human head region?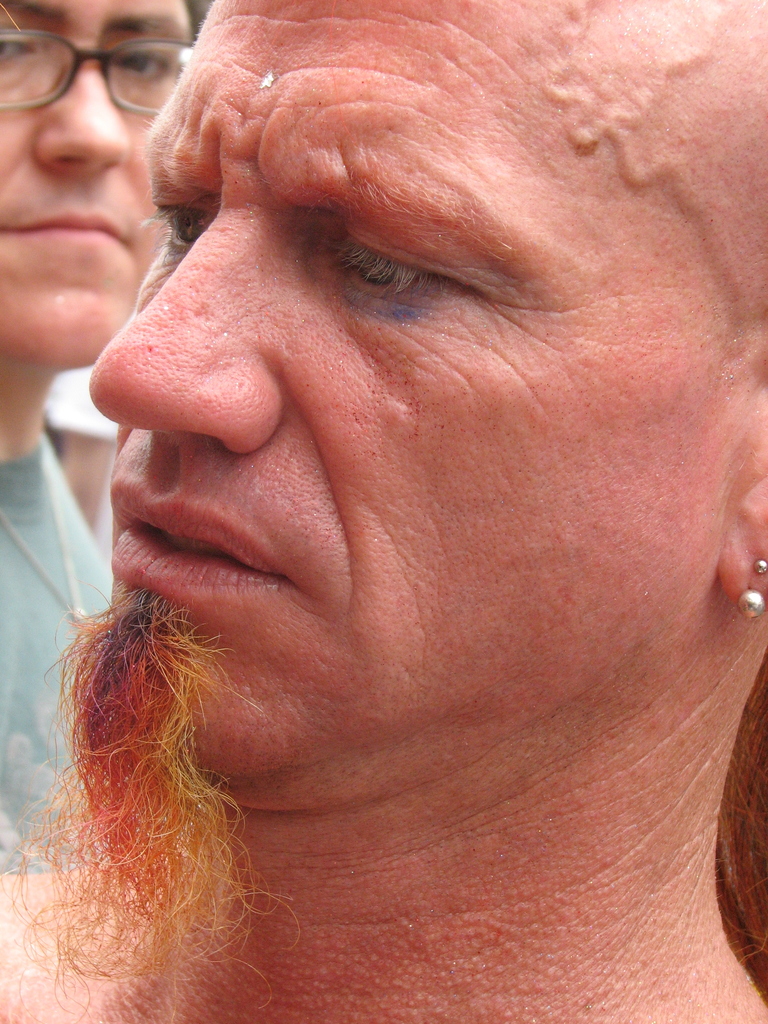
0:0:191:375
